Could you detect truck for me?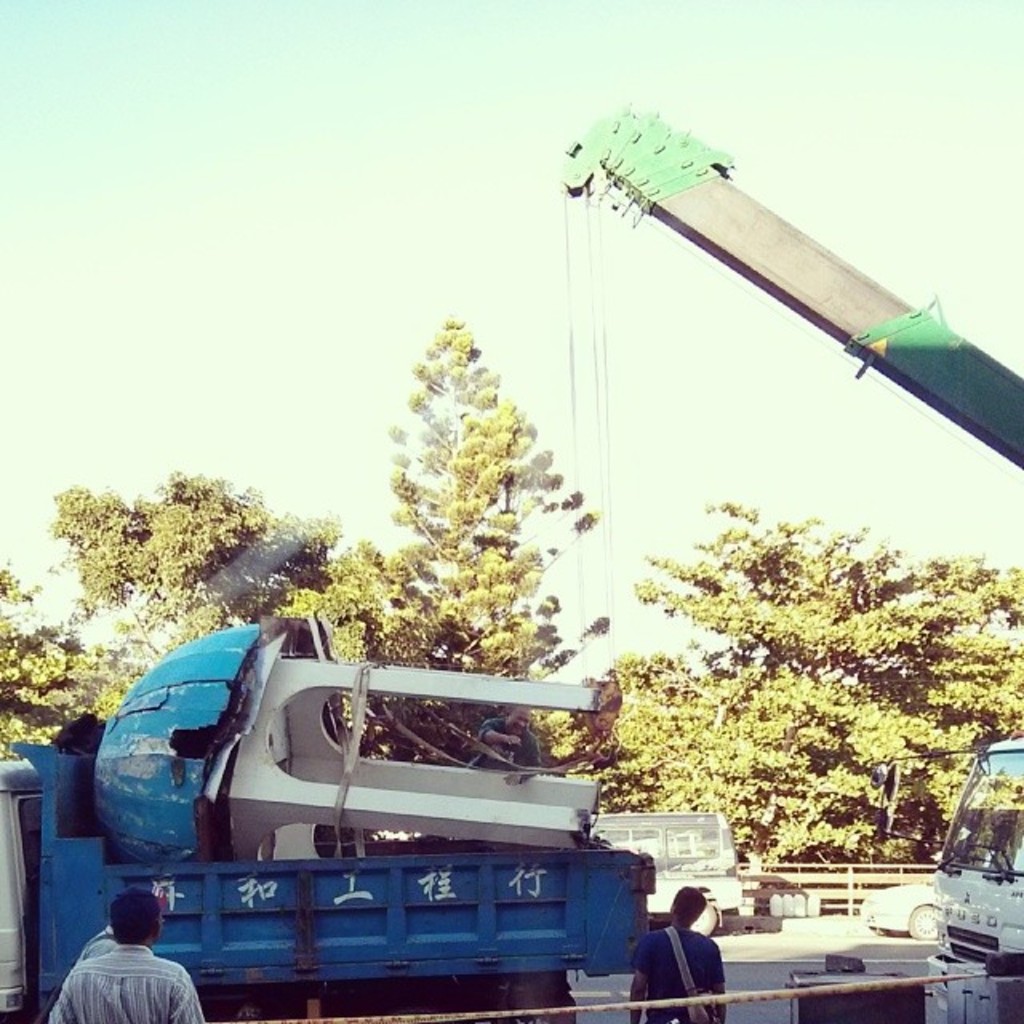
Detection result: Rect(862, 733, 1022, 1018).
